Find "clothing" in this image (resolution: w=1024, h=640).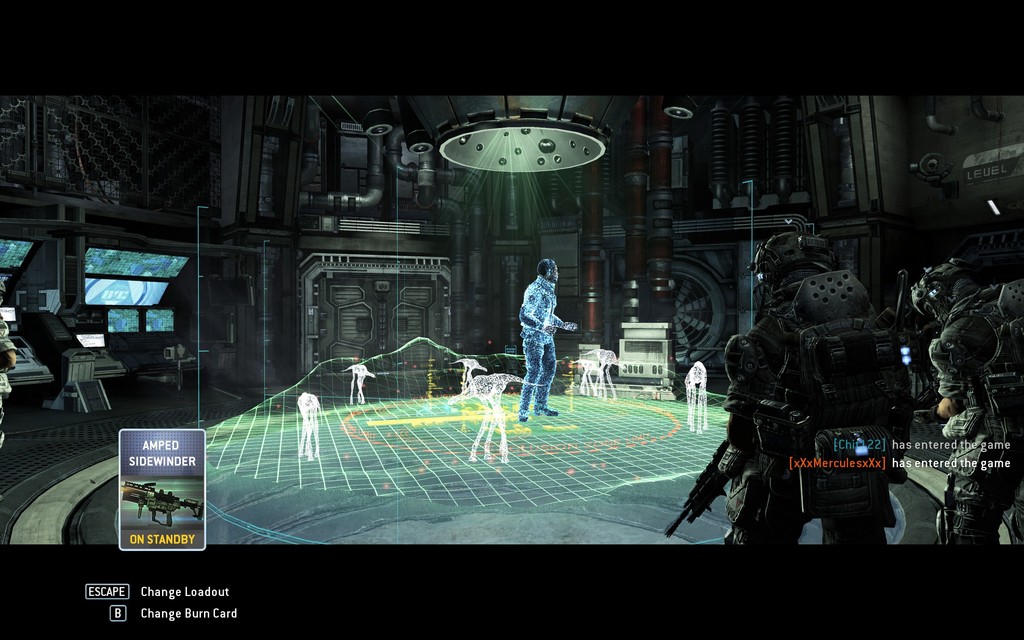
box=[714, 273, 913, 554].
